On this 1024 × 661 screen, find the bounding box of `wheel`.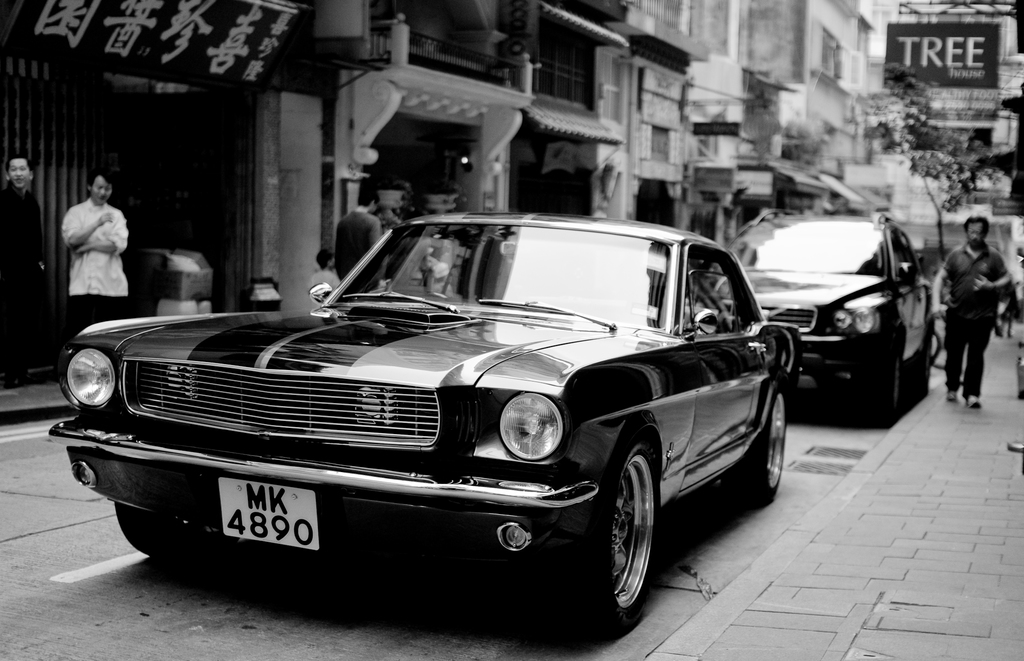
Bounding box: x1=115 y1=505 x2=199 y2=553.
